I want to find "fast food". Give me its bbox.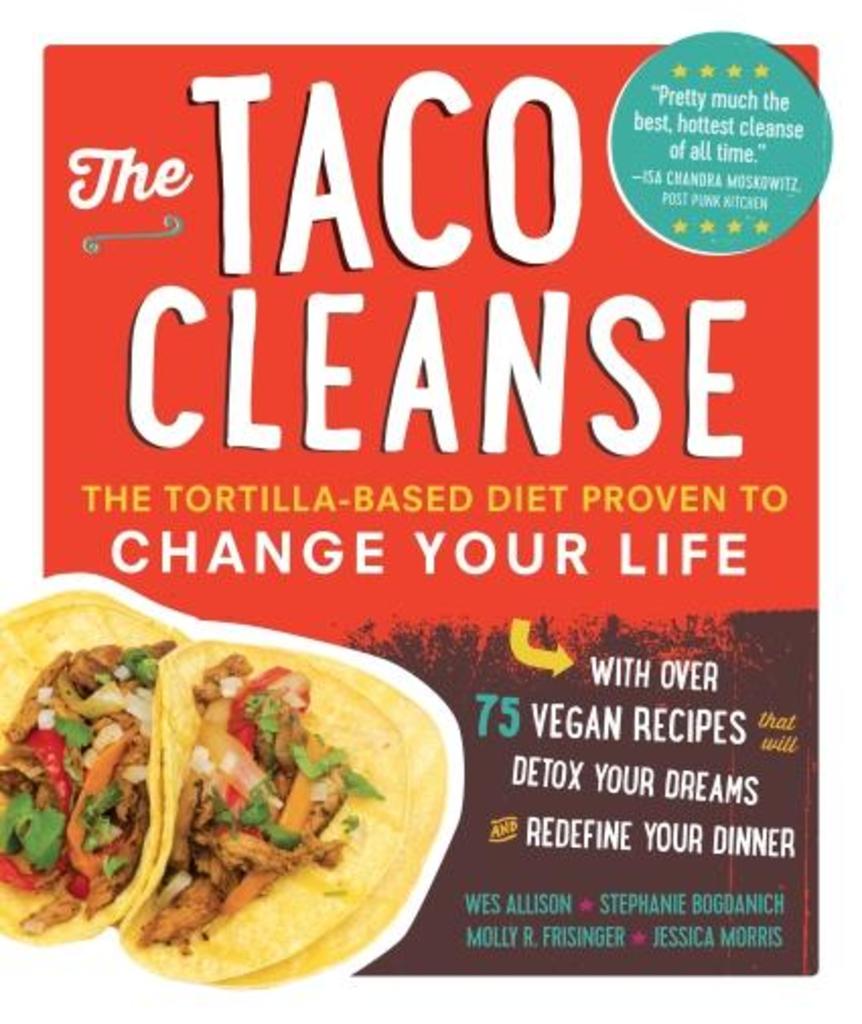
bbox(116, 635, 446, 977).
